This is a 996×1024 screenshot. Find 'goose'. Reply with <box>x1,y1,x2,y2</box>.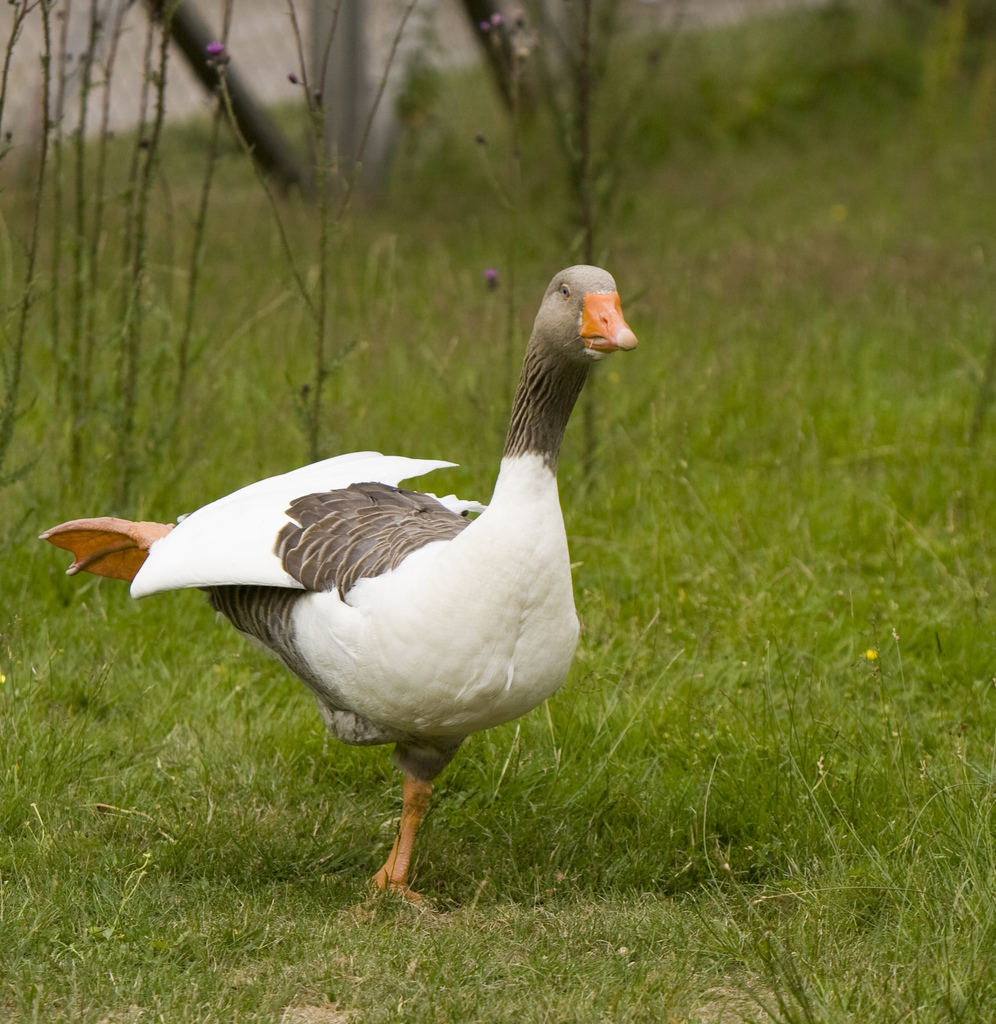
<box>36,262,645,908</box>.
